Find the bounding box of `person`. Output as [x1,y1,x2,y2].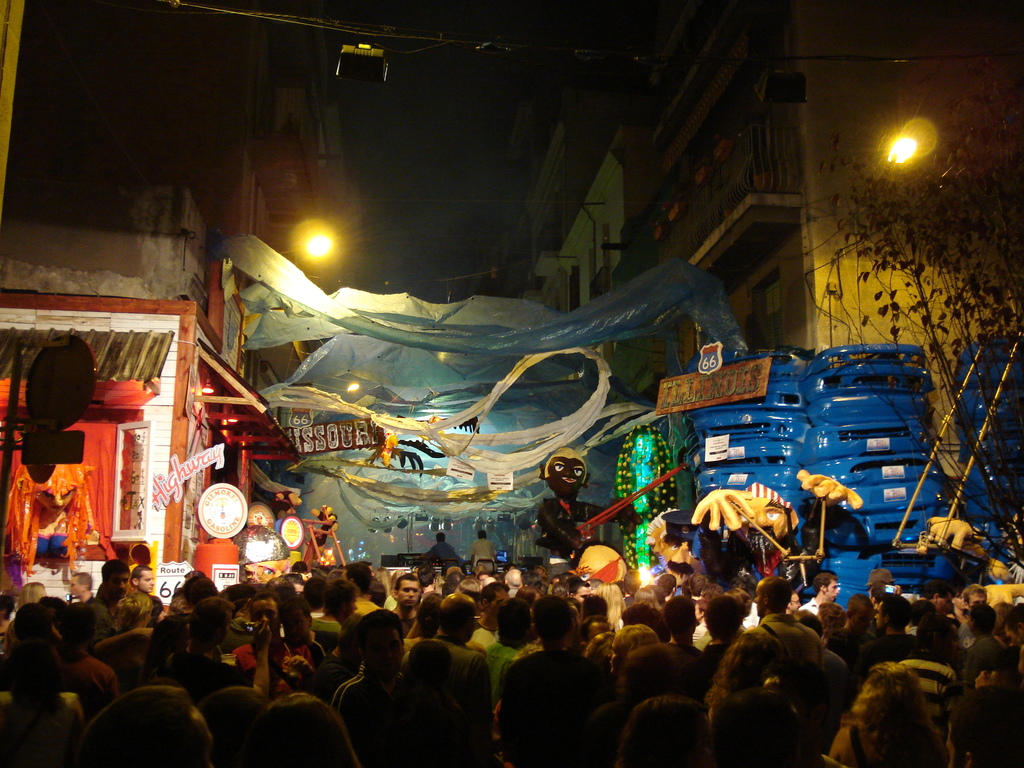
[689,596,710,655].
